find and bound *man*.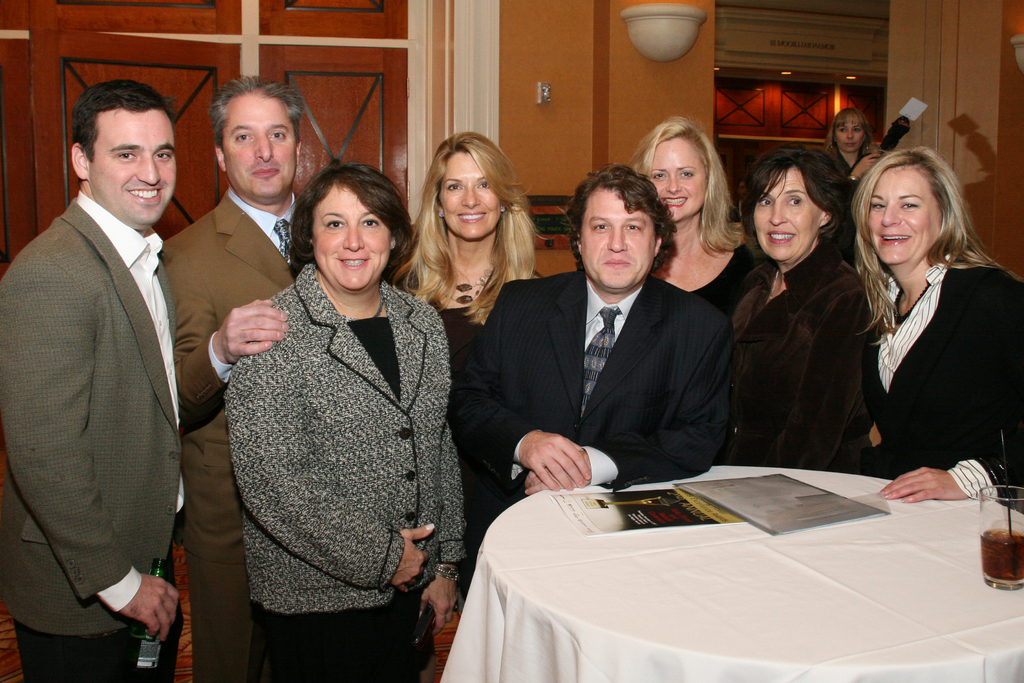
Bound: crop(153, 68, 304, 681).
